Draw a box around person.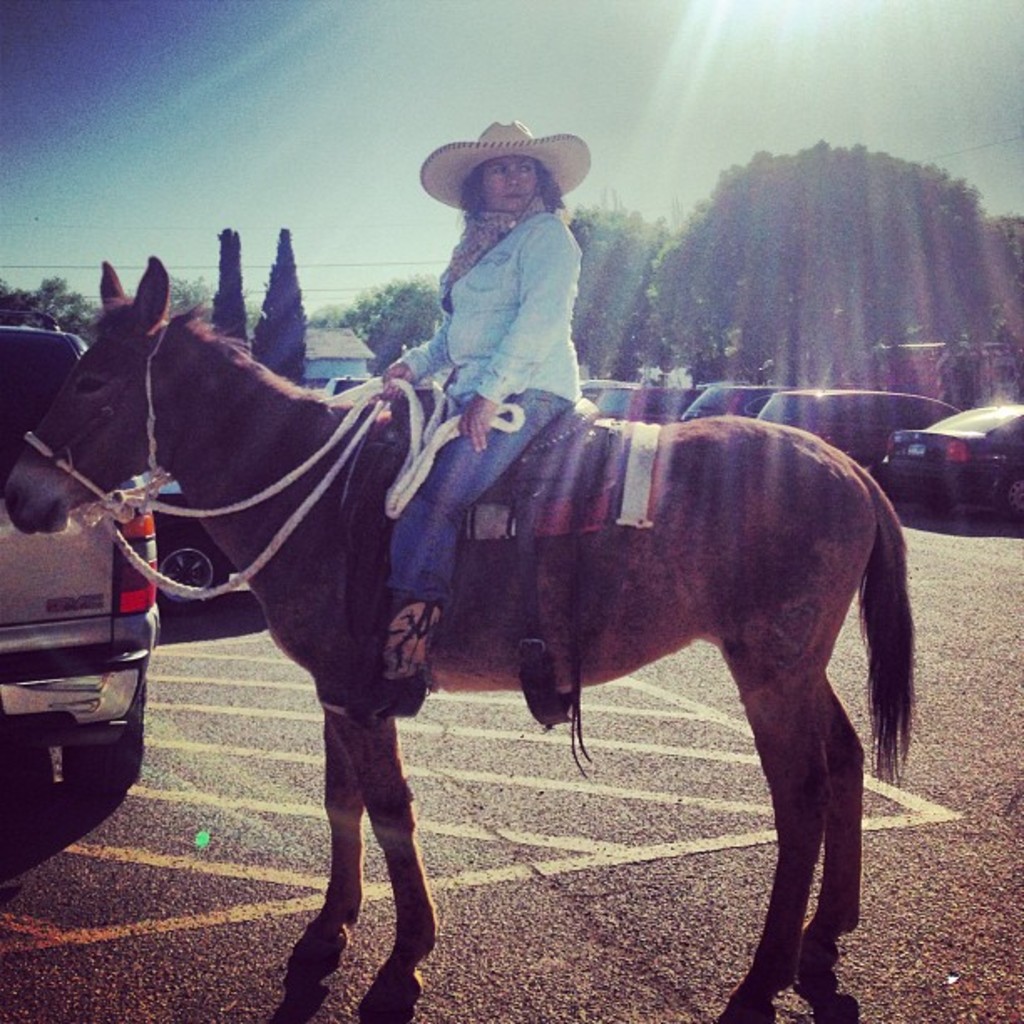
l=373, t=112, r=589, b=678.
